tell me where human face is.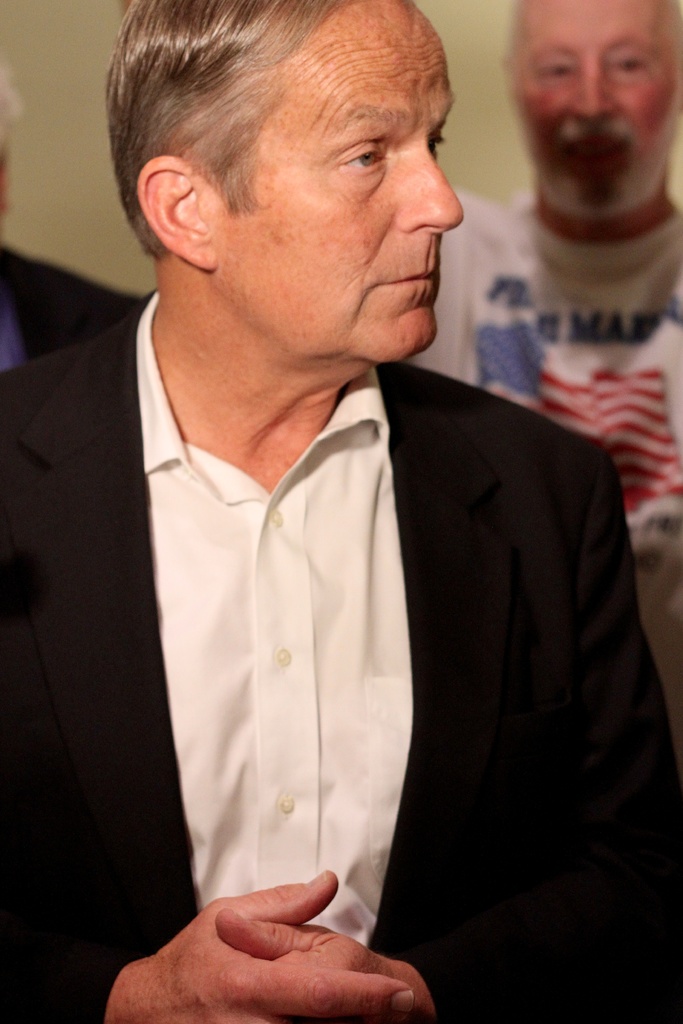
human face is at [x1=190, y1=0, x2=463, y2=355].
